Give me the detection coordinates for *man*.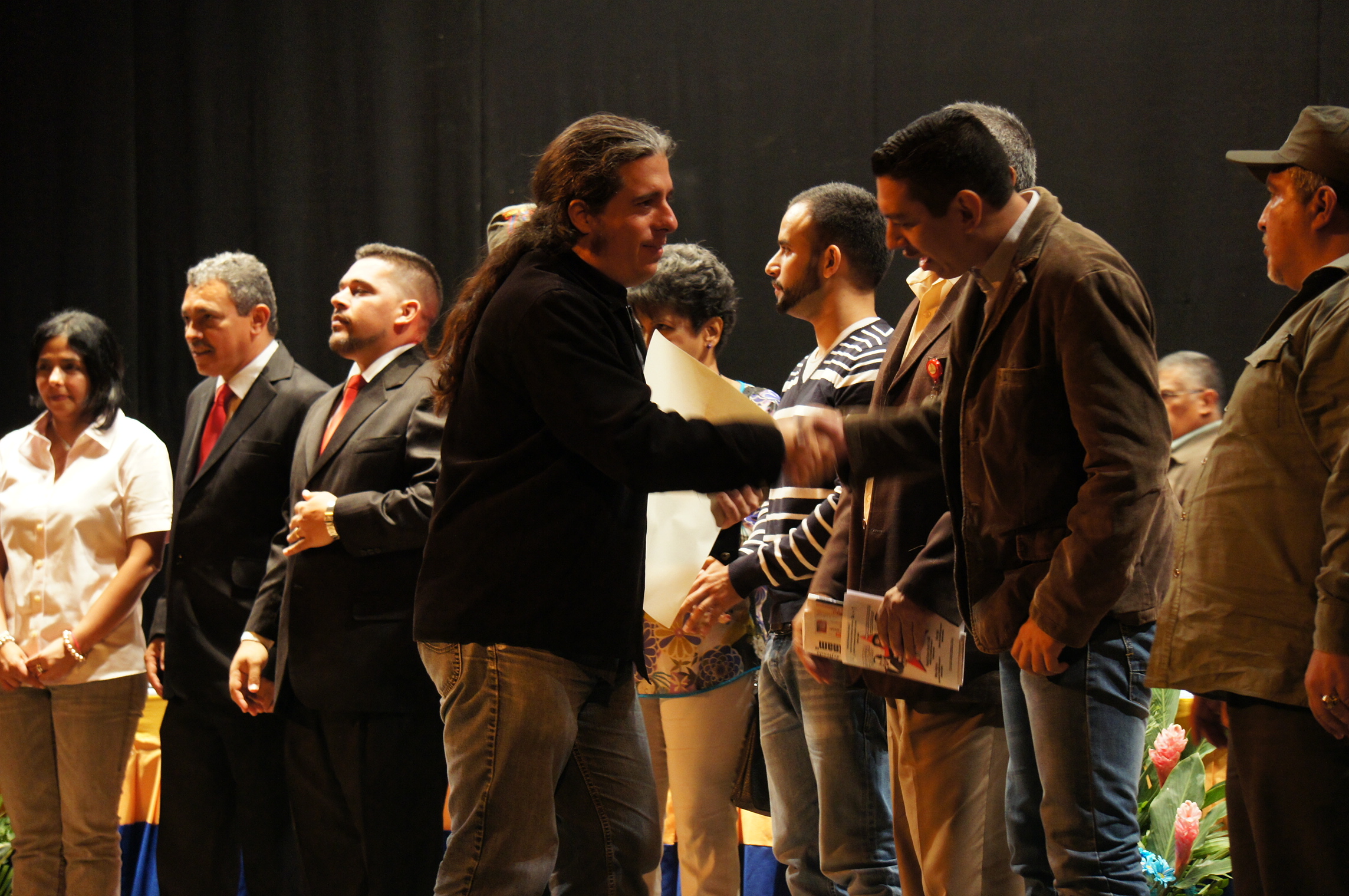
pyautogui.locateOnScreen(241, 68, 494, 528).
